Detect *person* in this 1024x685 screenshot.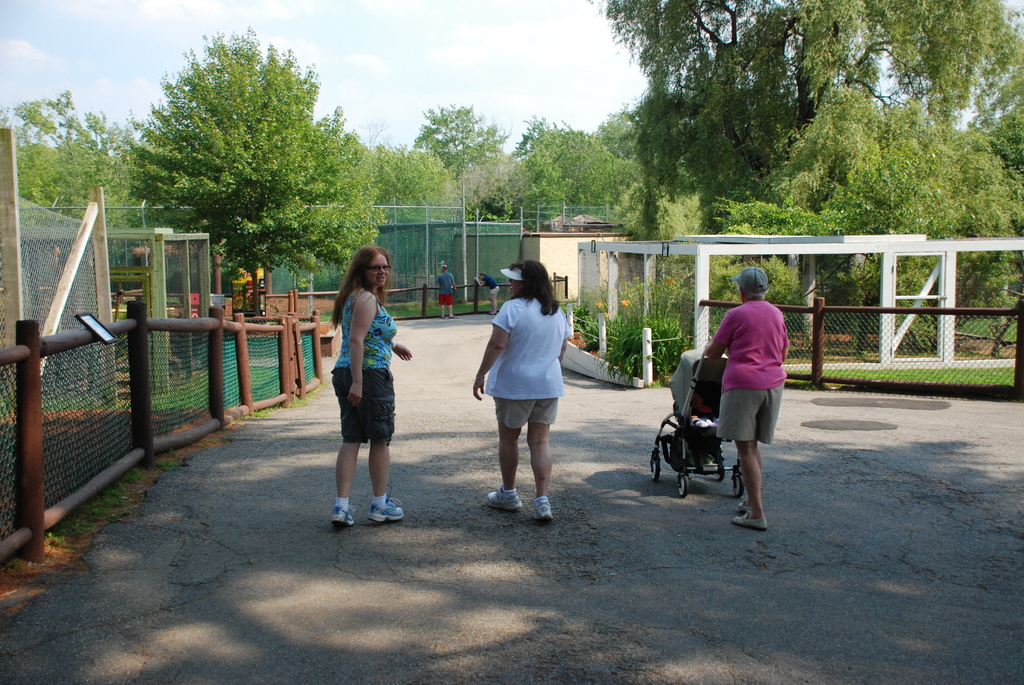
Detection: (333,247,410,526).
